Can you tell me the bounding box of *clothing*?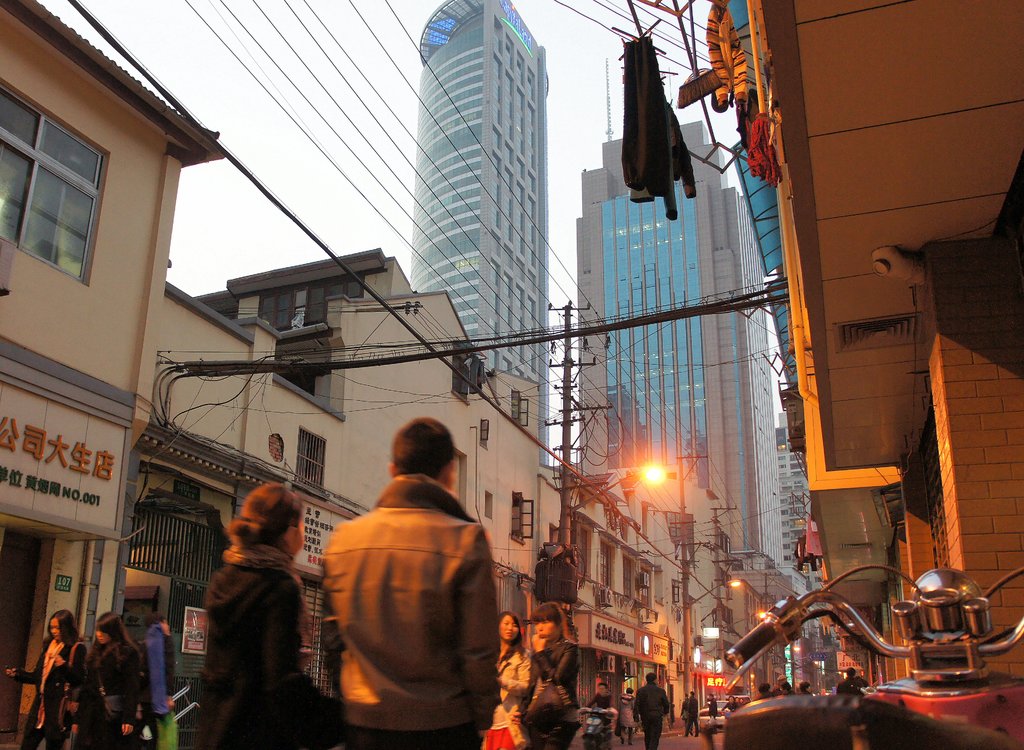
left=703, top=0, right=749, bottom=109.
